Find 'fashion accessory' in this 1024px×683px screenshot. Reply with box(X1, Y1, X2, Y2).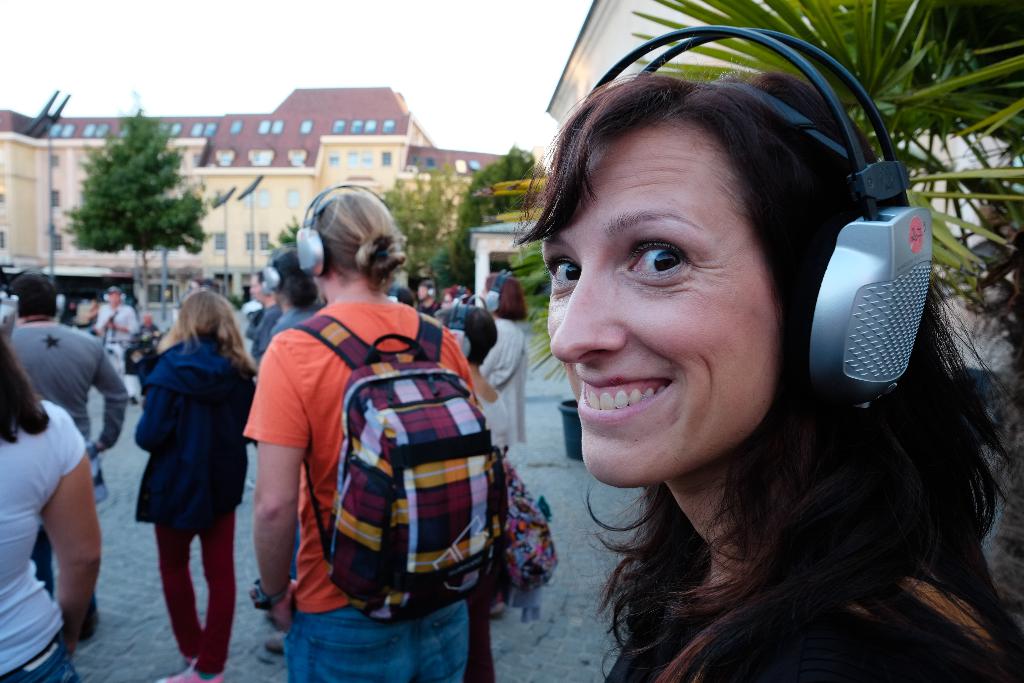
box(156, 659, 223, 682).
